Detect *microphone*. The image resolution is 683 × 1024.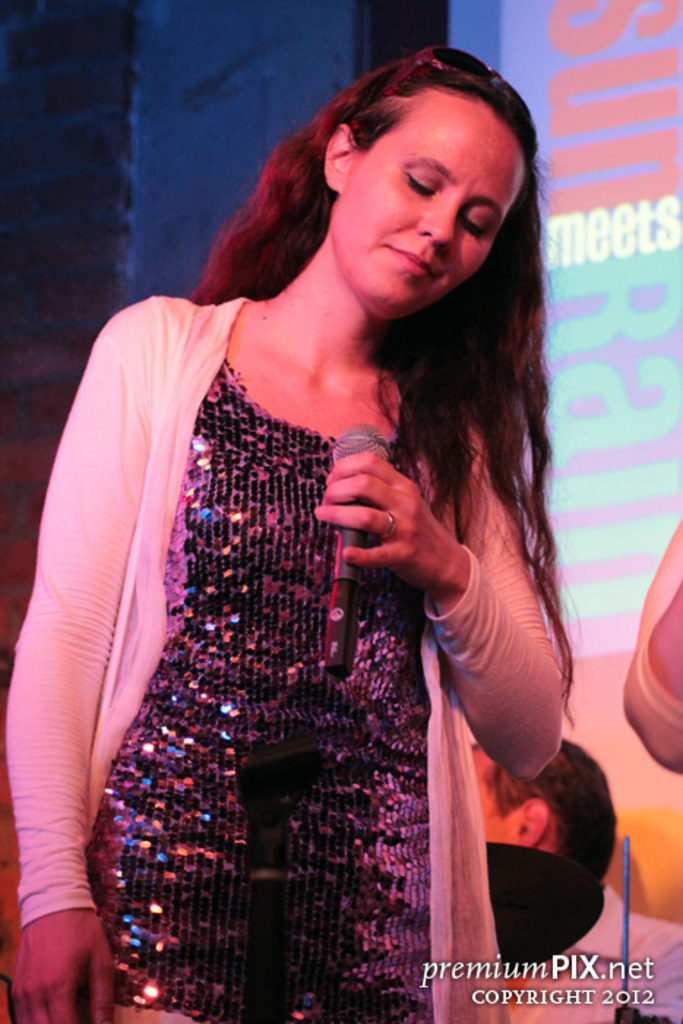
<bbox>331, 423, 399, 680</bbox>.
